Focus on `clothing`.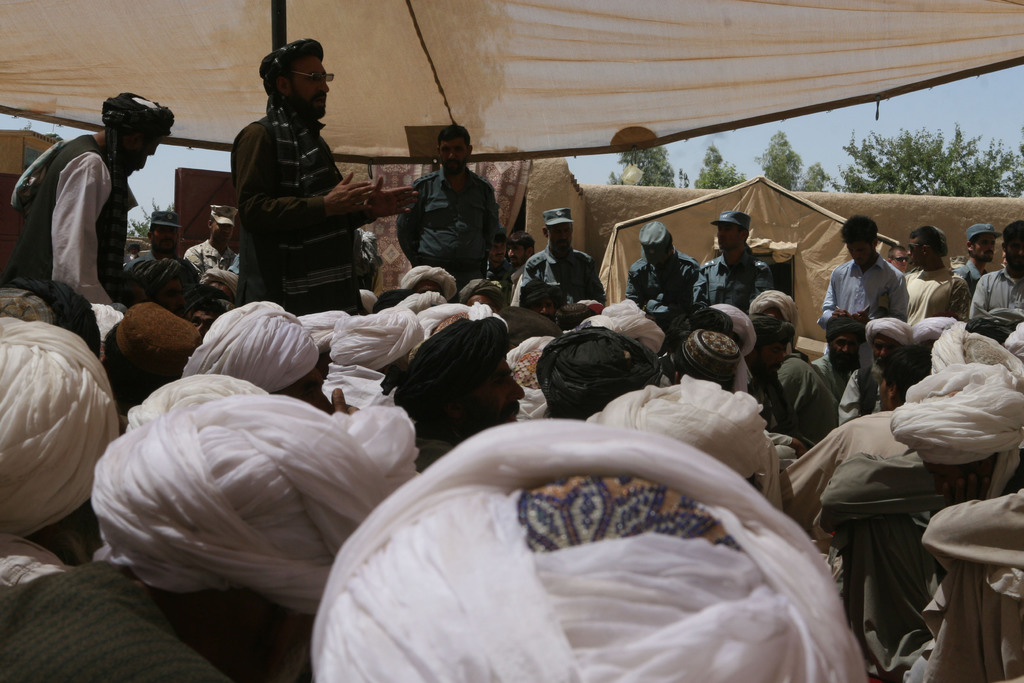
Focused at 905, 256, 979, 324.
